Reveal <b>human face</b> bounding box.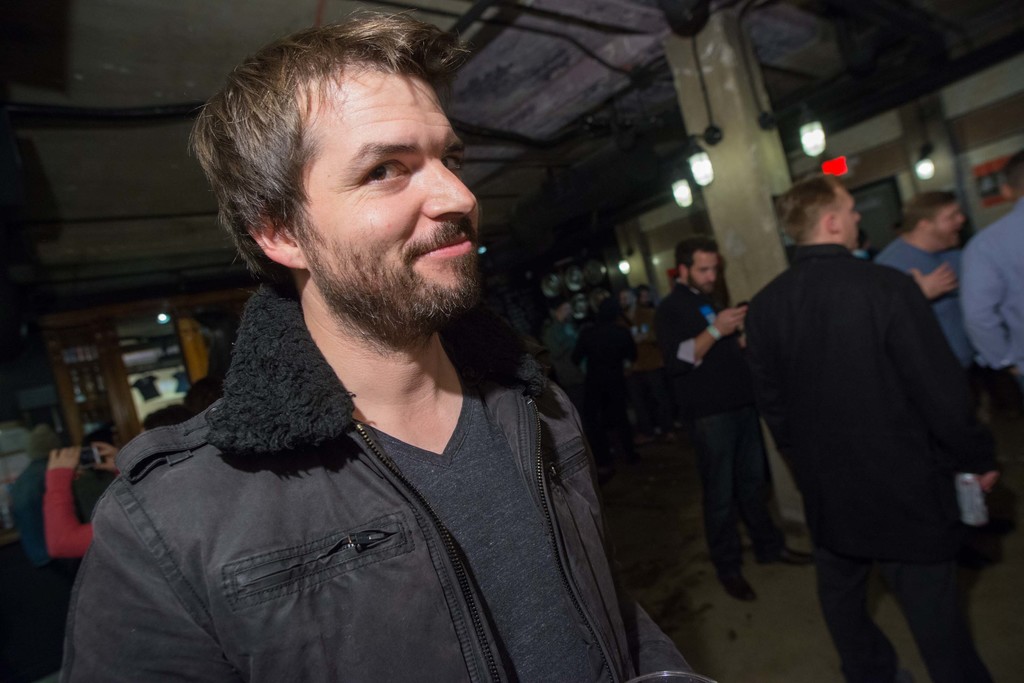
Revealed: [left=694, top=250, right=719, bottom=293].
